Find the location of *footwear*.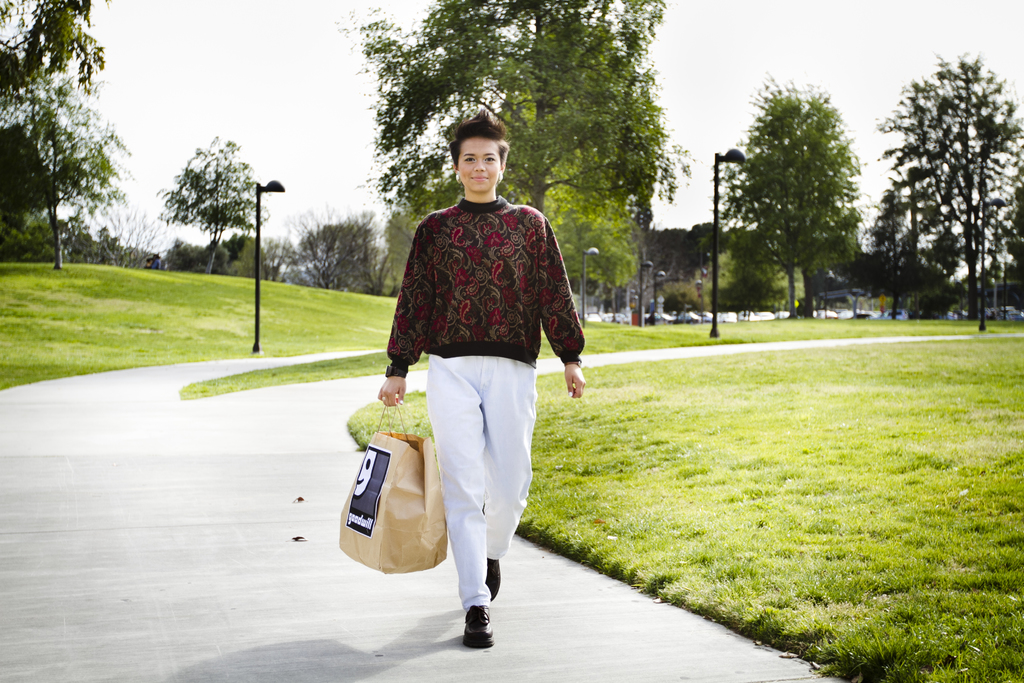
Location: pyautogui.locateOnScreen(486, 559, 502, 602).
